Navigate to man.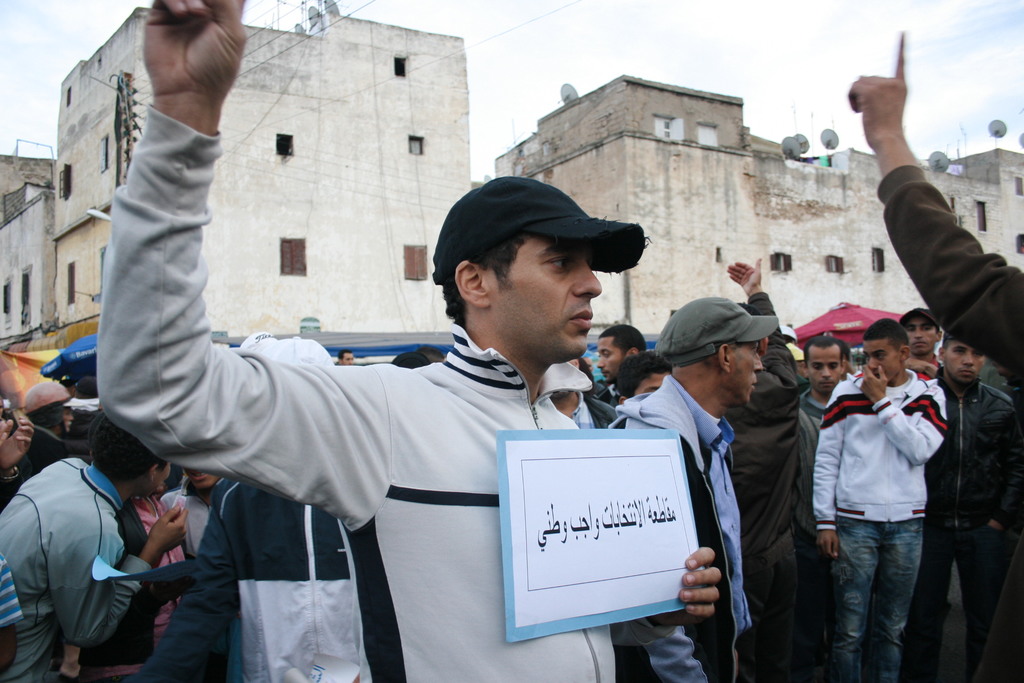
Navigation target: crop(810, 312, 955, 677).
